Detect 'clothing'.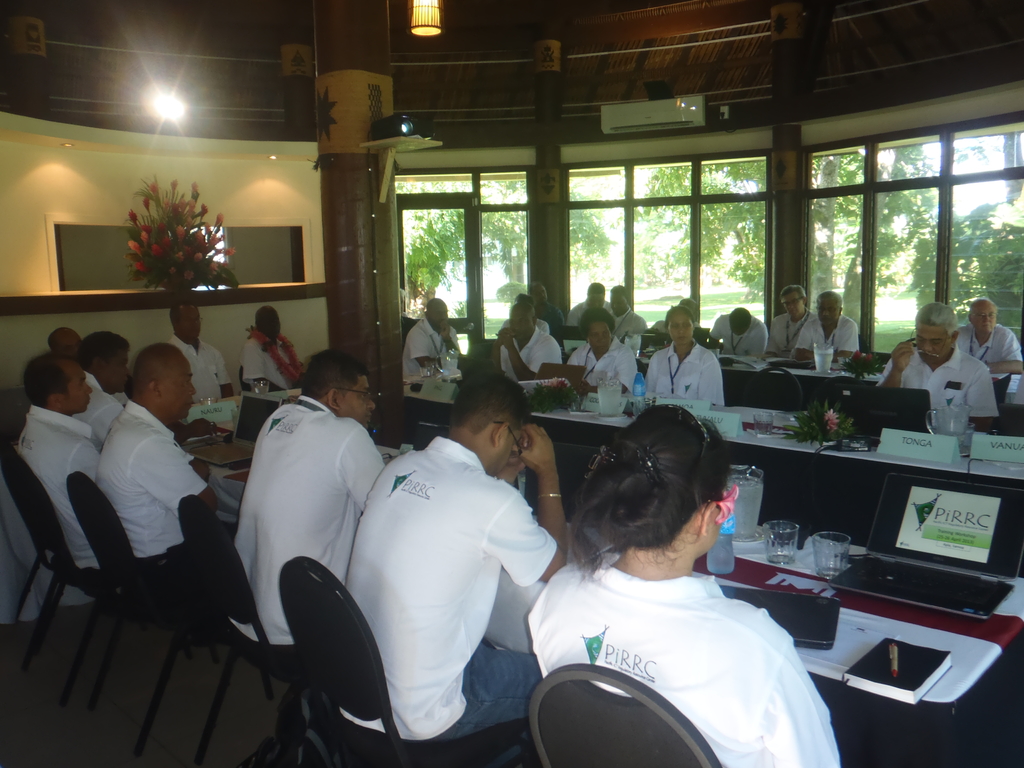
Detected at box=[17, 404, 102, 573].
